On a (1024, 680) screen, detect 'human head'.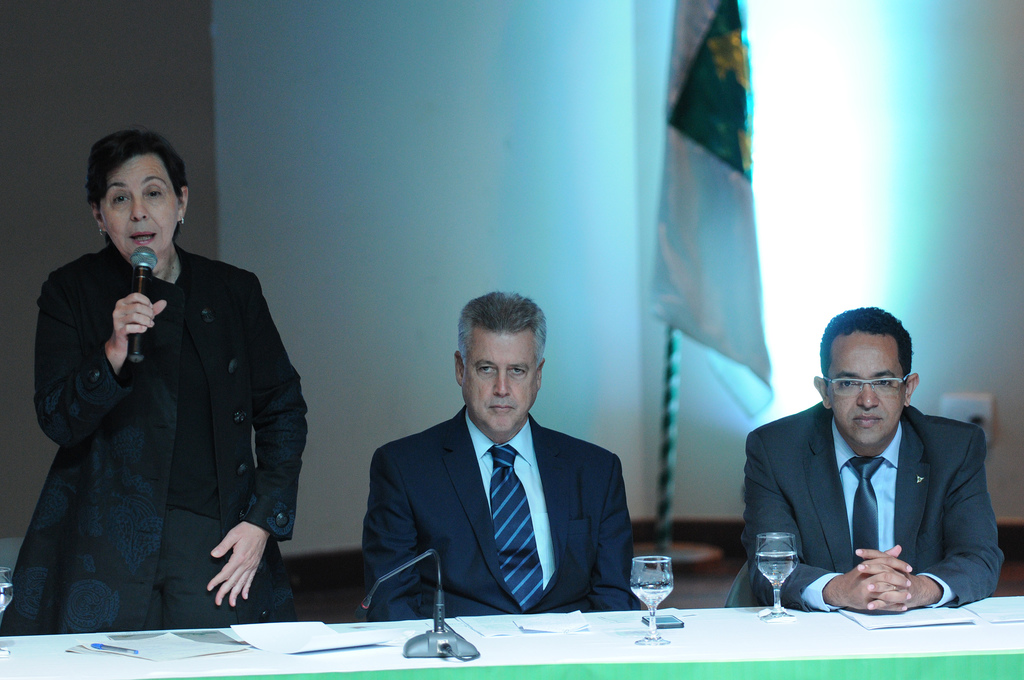
box(77, 121, 207, 244).
